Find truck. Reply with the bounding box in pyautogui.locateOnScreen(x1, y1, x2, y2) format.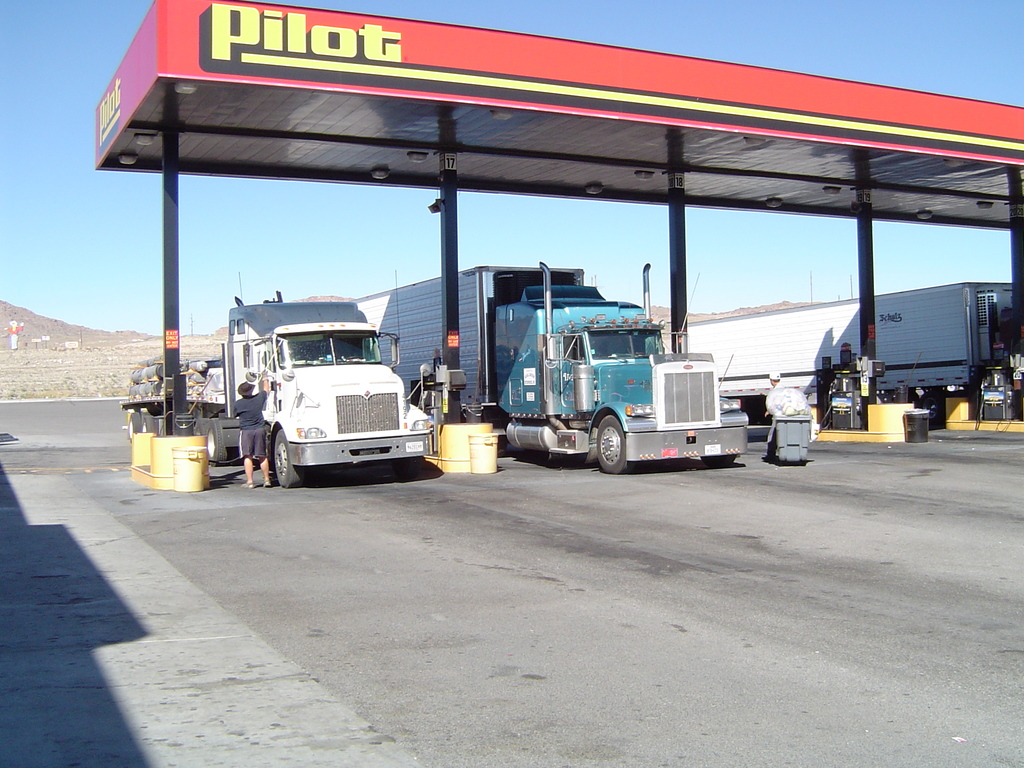
pyautogui.locateOnScreen(687, 283, 1022, 430).
